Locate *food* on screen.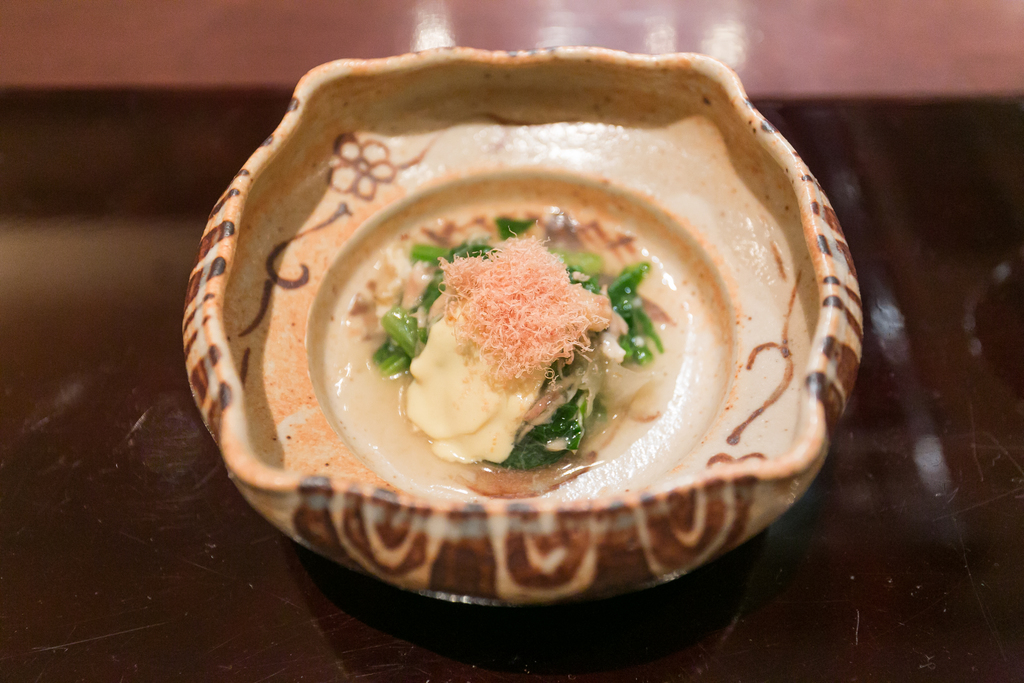
On screen at 289,64,835,514.
